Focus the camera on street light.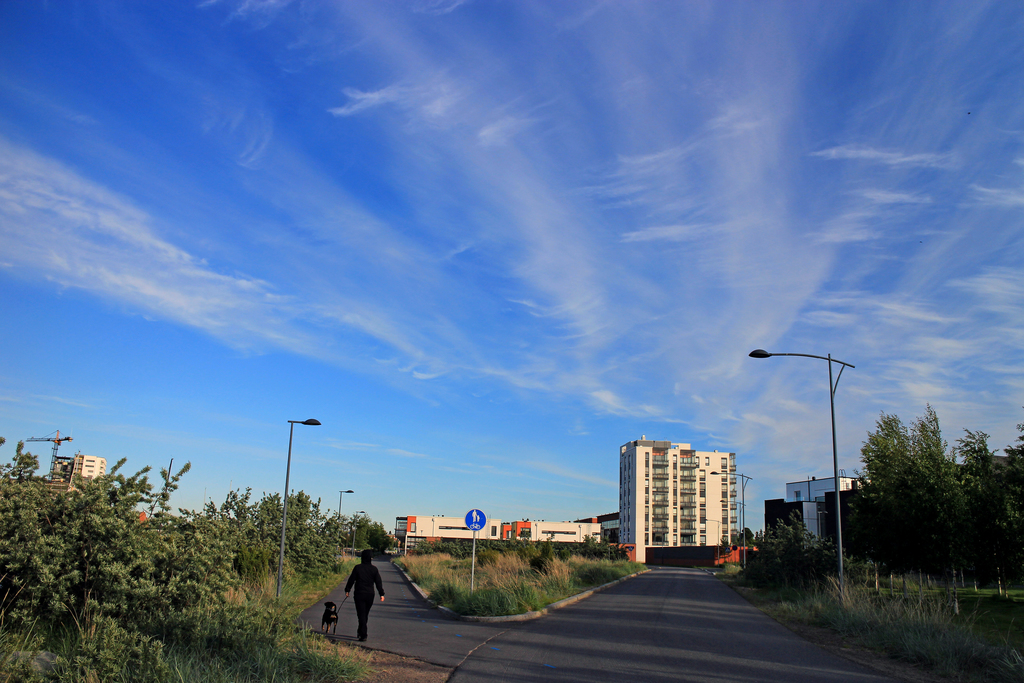
Focus region: BBox(742, 320, 871, 595).
